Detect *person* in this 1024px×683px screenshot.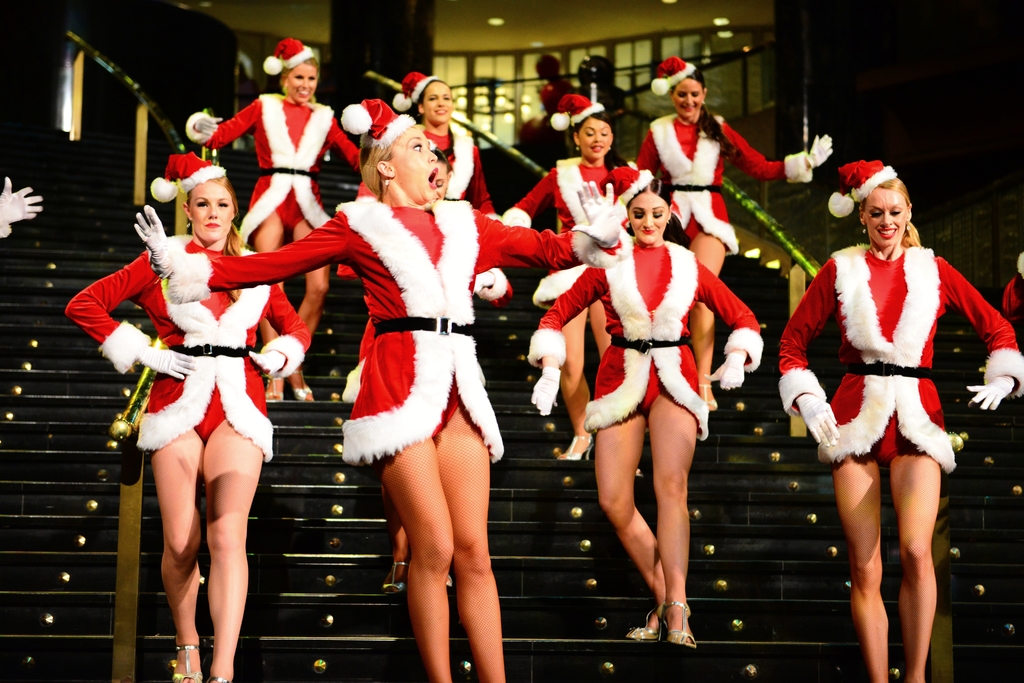
Detection: <box>781,161,1023,682</box>.
